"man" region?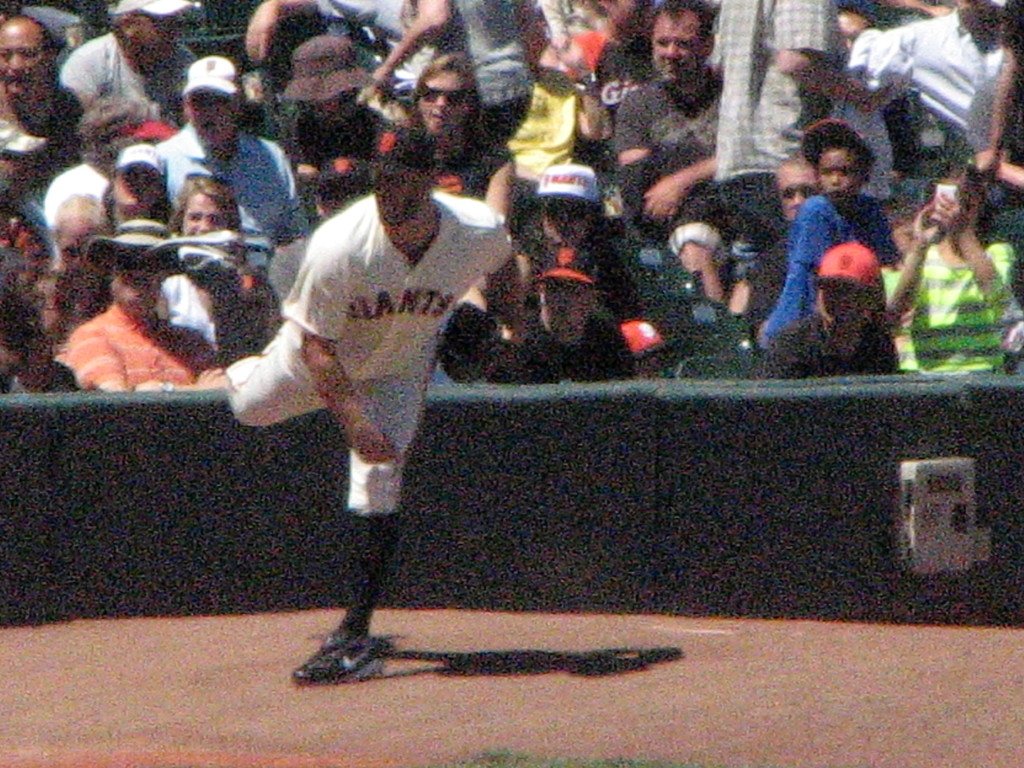
<bbox>68, 236, 232, 389</bbox>
